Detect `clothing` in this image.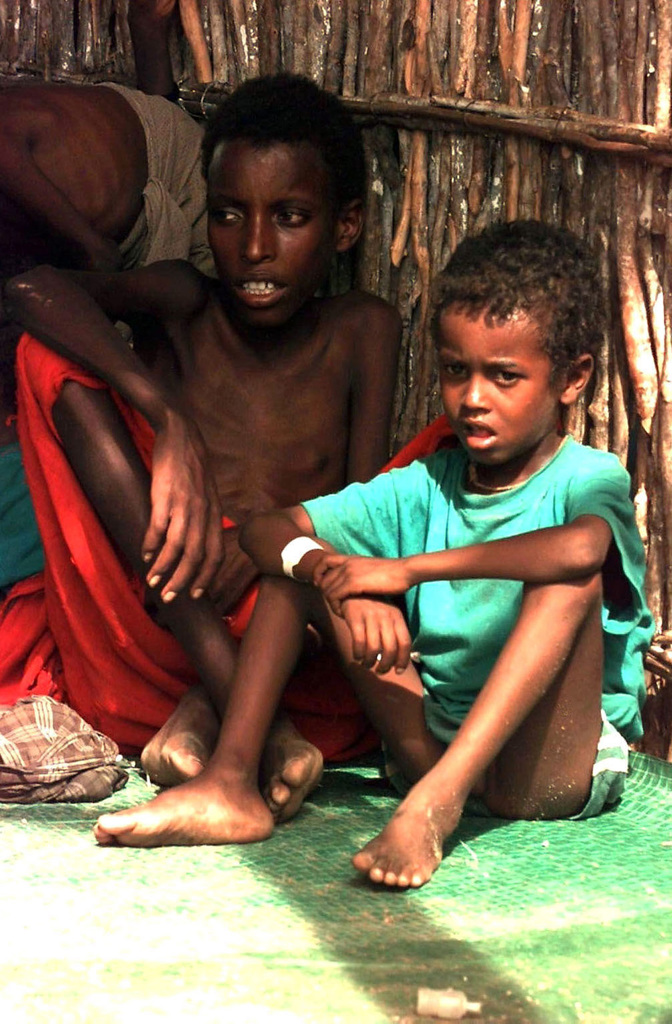
Detection: detection(291, 360, 633, 857).
